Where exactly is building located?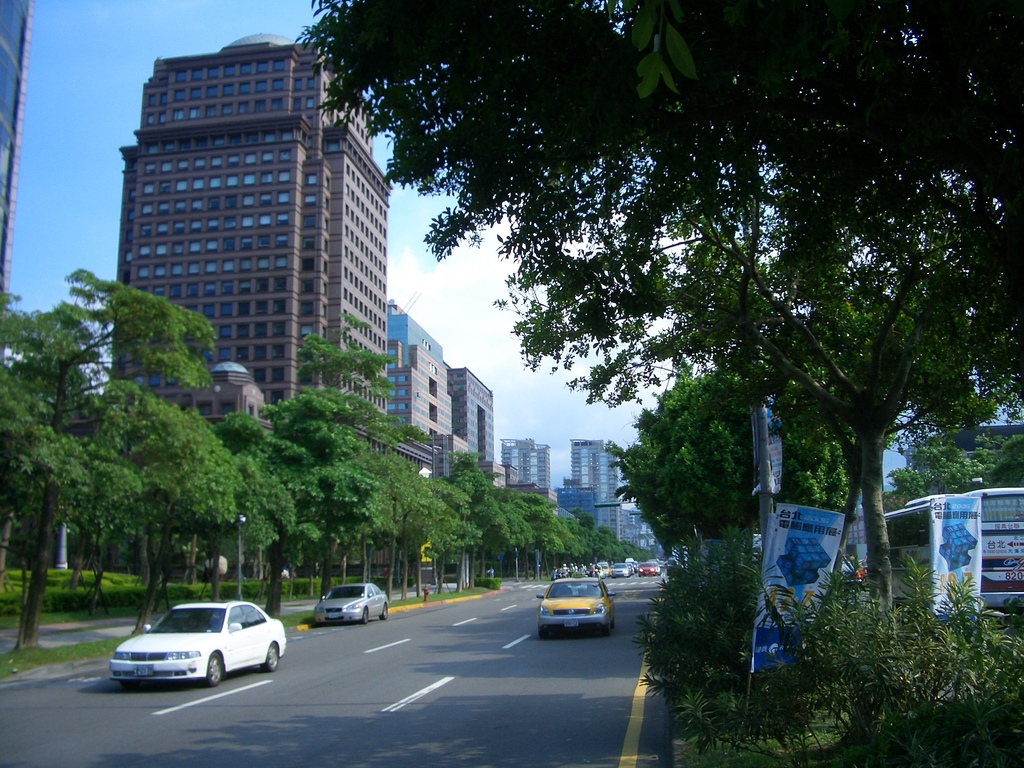
Its bounding box is [442, 369, 520, 498].
